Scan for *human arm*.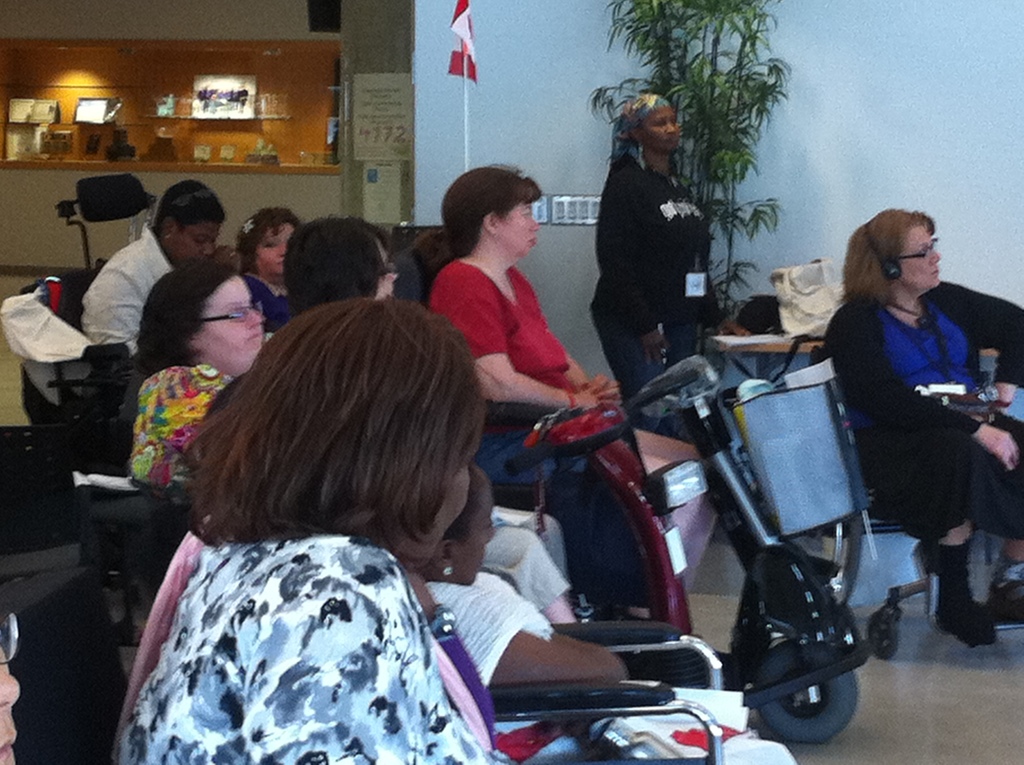
Scan result: detection(690, 284, 753, 337).
